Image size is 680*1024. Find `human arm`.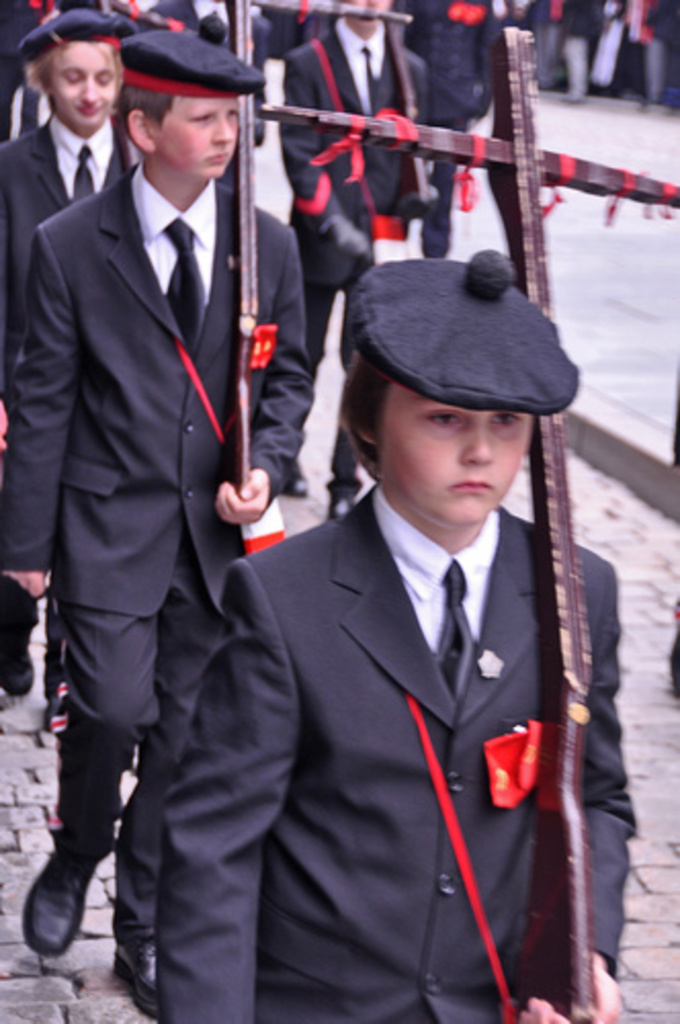
locate(0, 227, 82, 618).
